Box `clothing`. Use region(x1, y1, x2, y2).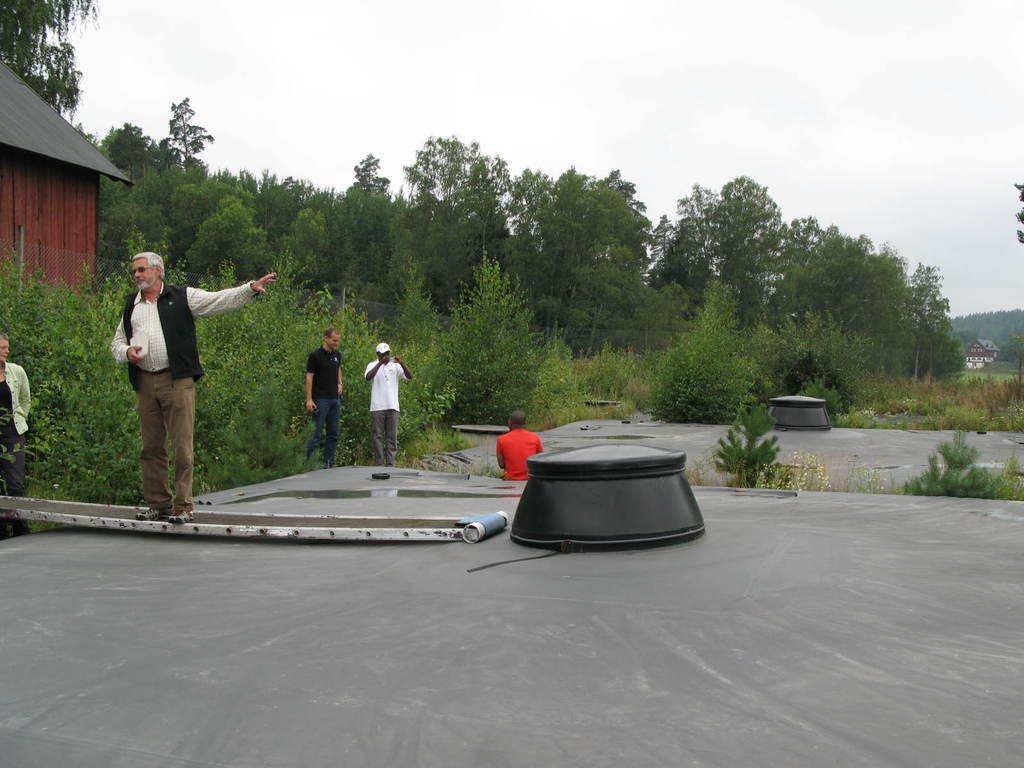
region(110, 274, 257, 511).
